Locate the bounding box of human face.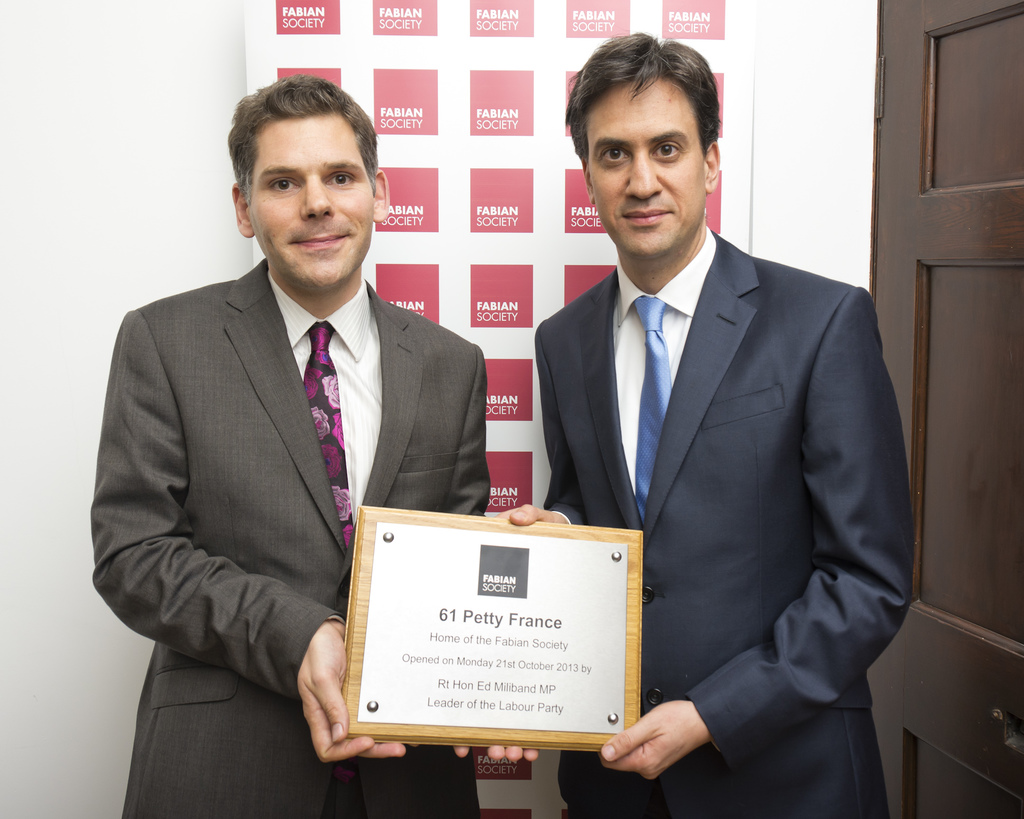
Bounding box: rect(587, 78, 707, 260).
